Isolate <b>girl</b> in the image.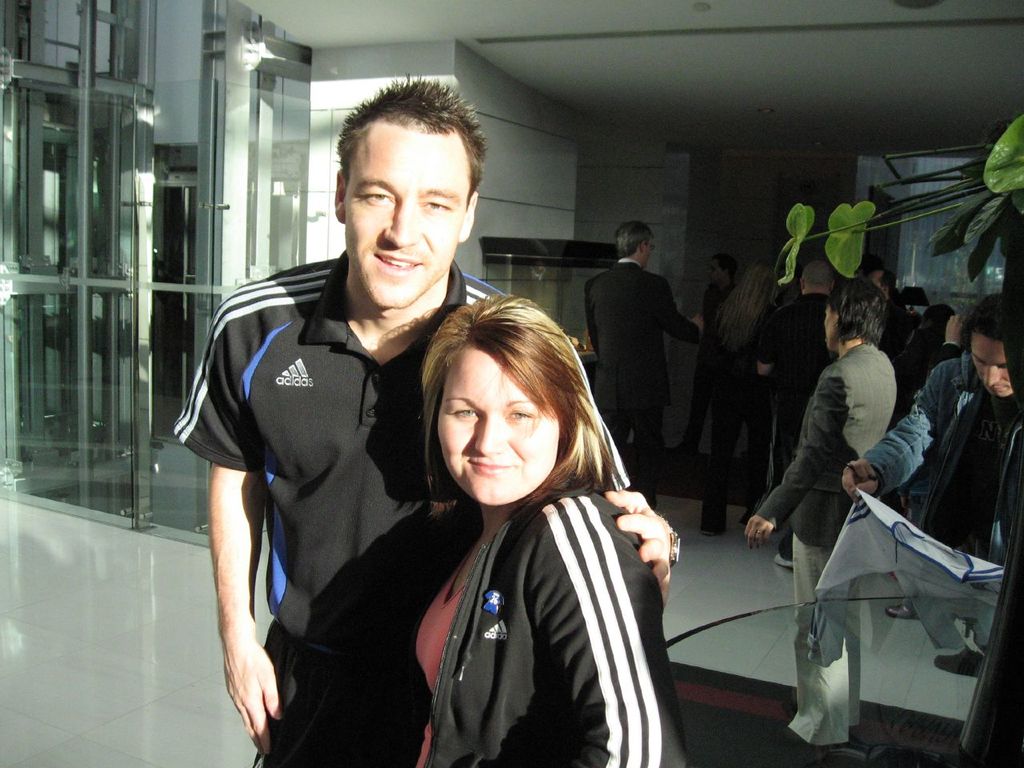
Isolated region: bbox=(412, 286, 692, 767).
